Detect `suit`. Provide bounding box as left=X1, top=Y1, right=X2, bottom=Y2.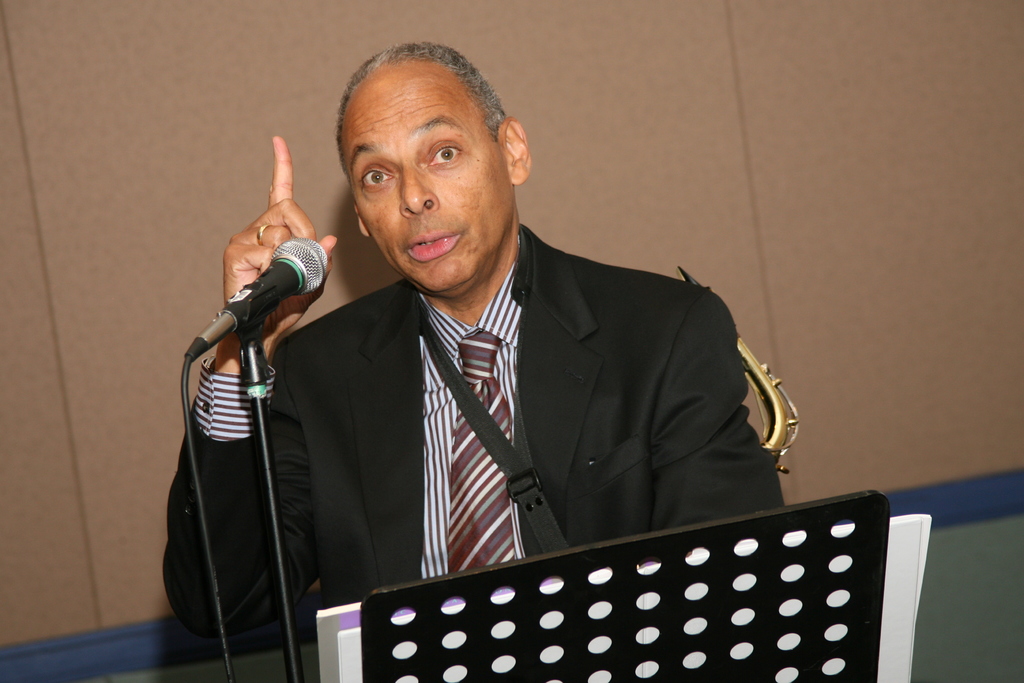
left=159, top=220, right=791, bottom=643.
